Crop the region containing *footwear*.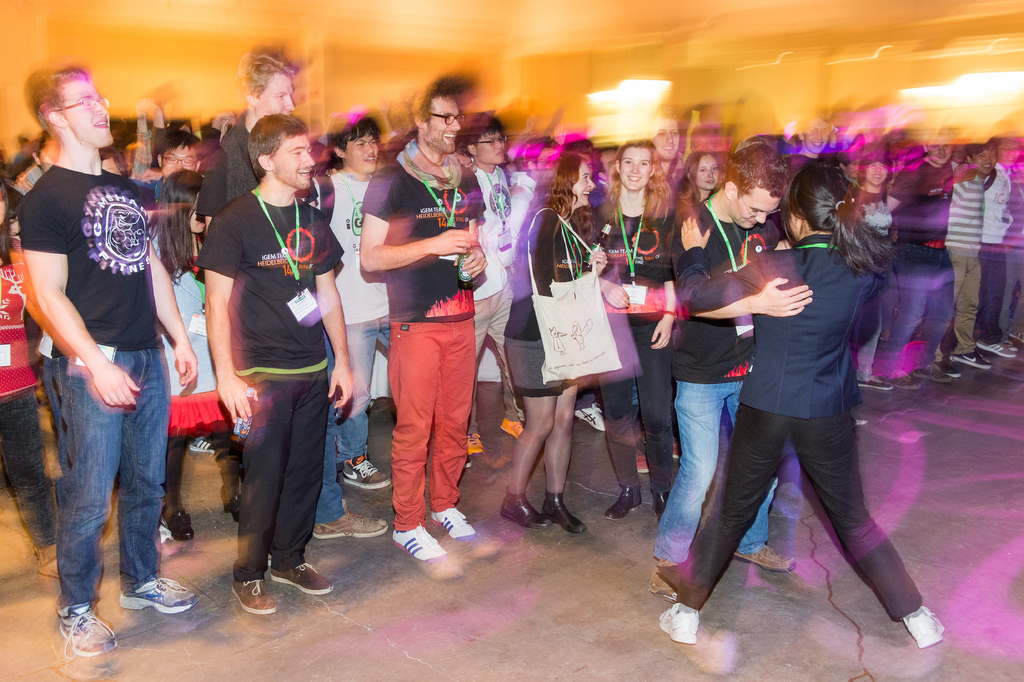
Crop region: <bbox>115, 574, 196, 613</bbox>.
